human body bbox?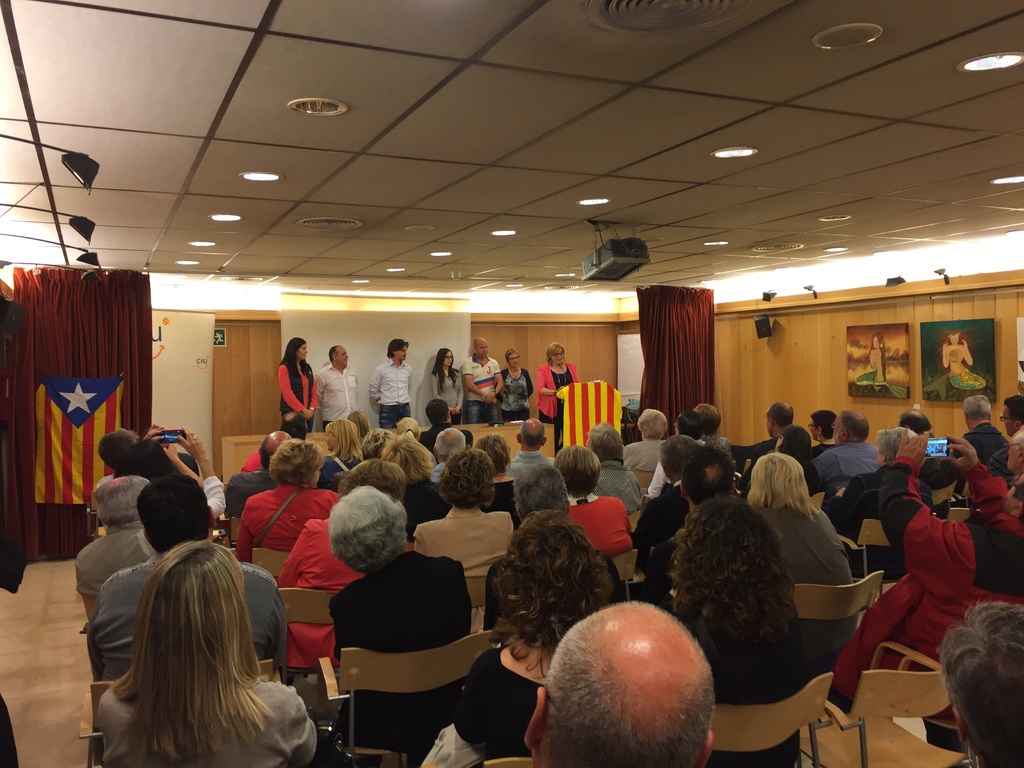
646,407,704,506
